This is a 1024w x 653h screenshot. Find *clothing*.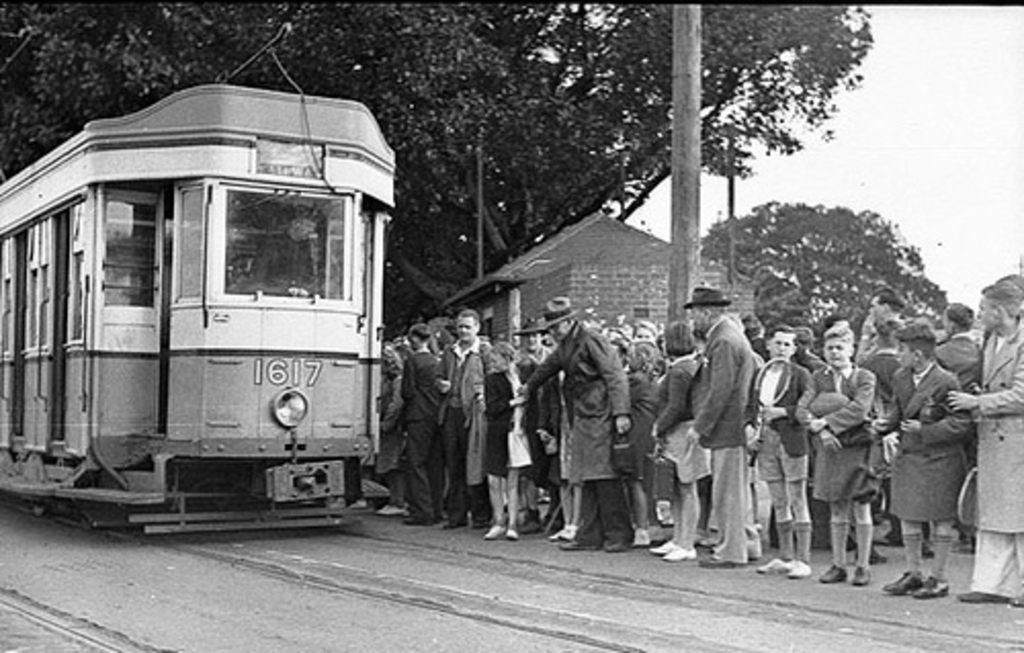
Bounding box: region(969, 330, 1022, 594).
